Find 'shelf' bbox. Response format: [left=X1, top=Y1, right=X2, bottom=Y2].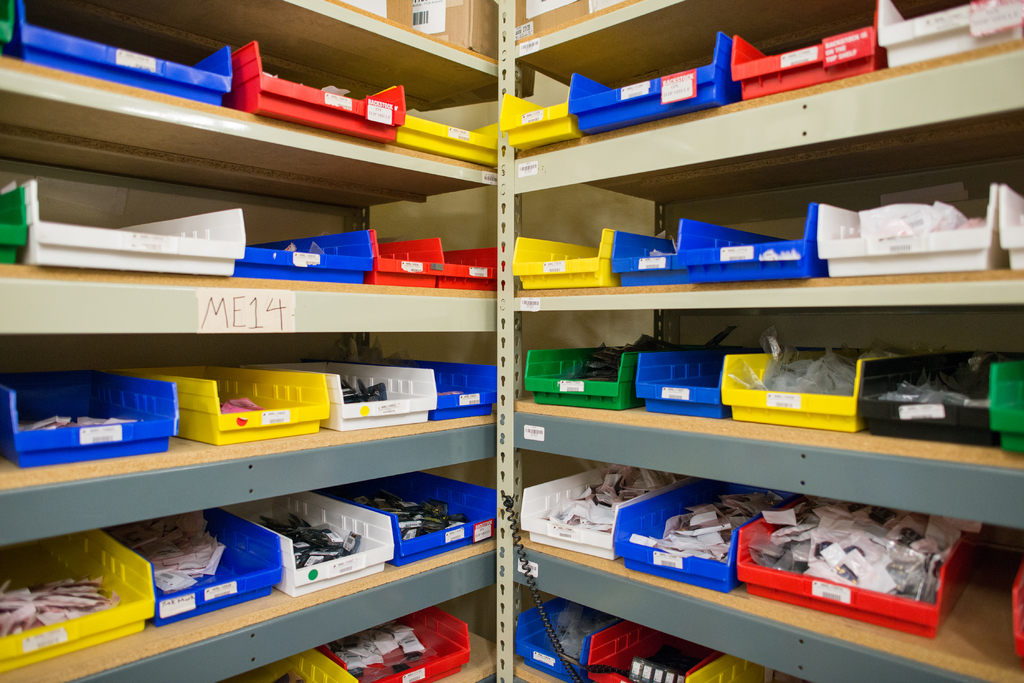
[left=1, top=0, right=1023, bottom=682].
